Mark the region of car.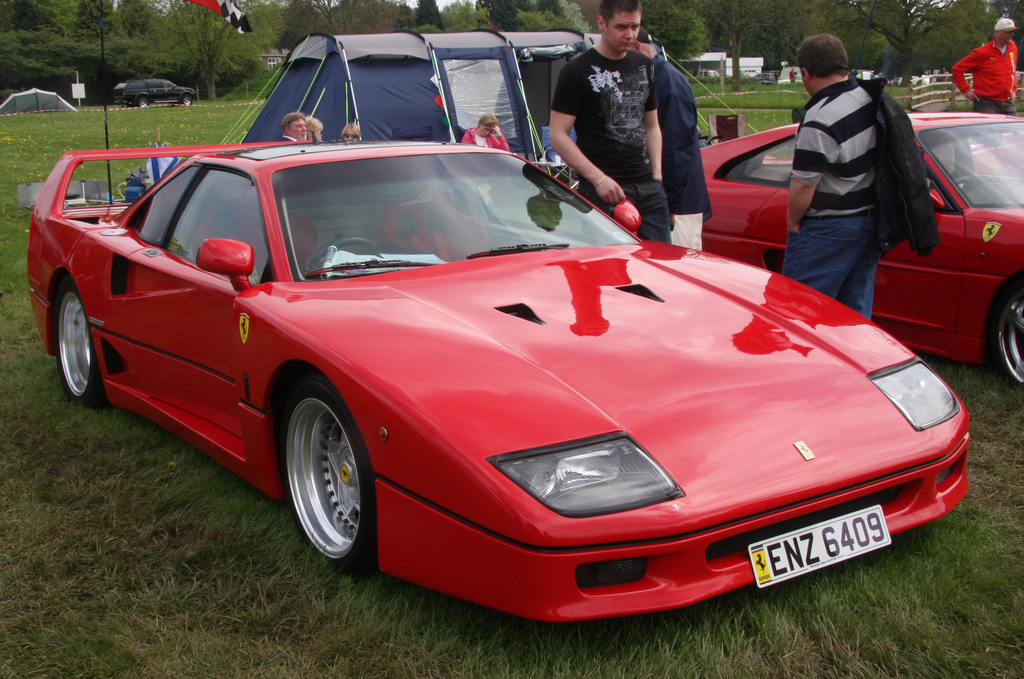
Region: x1=776, y1=74, x2=801, y2=84.
